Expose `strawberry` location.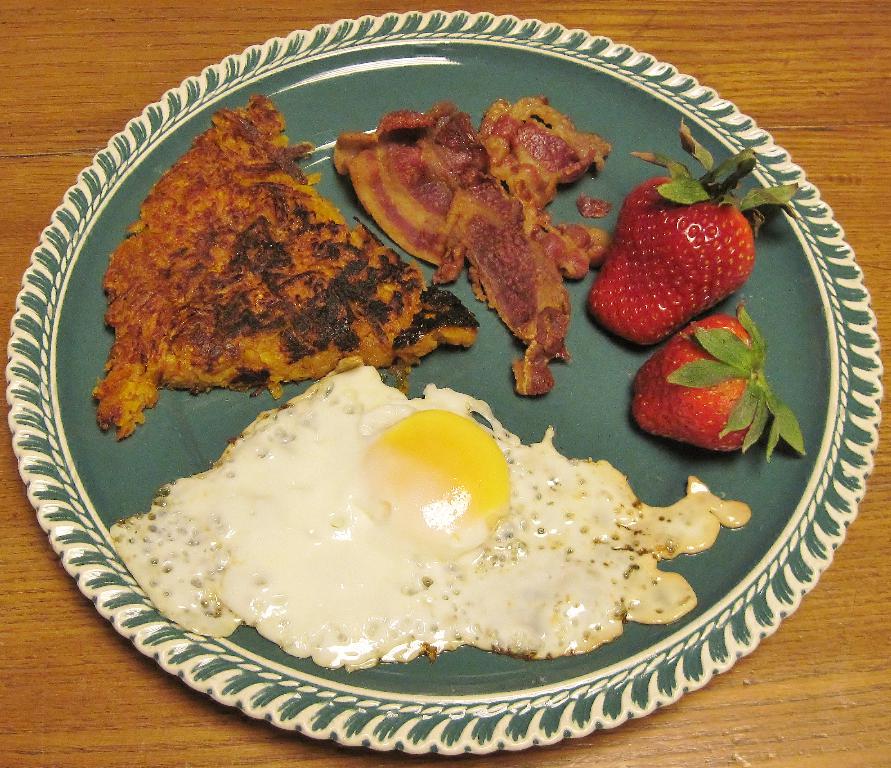
Exposed at detection(591, 175, 762, 338).
